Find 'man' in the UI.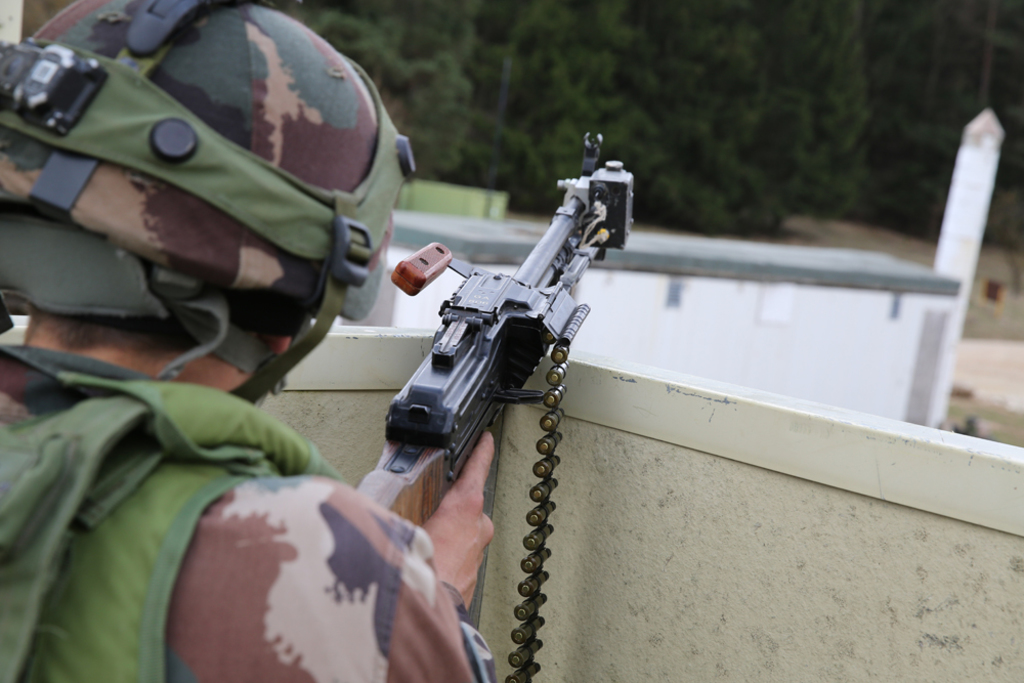
UI element at crop(0, 0, 494, 682).
